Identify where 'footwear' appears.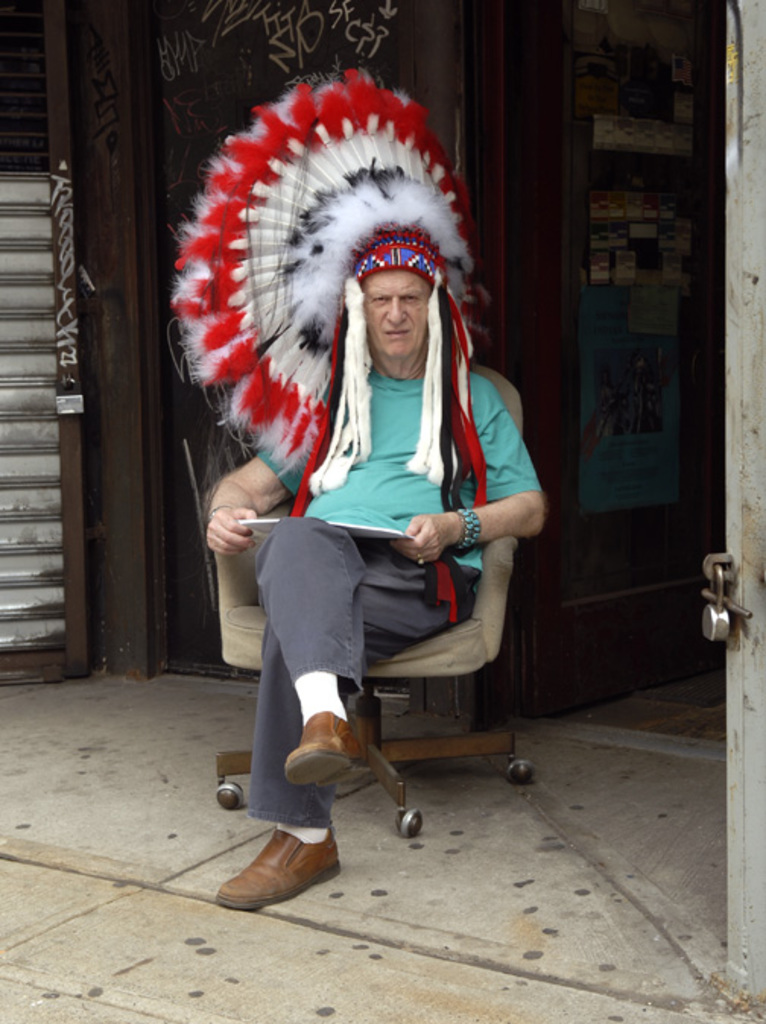
Appears at select_region(217, 823, 337, 909).
